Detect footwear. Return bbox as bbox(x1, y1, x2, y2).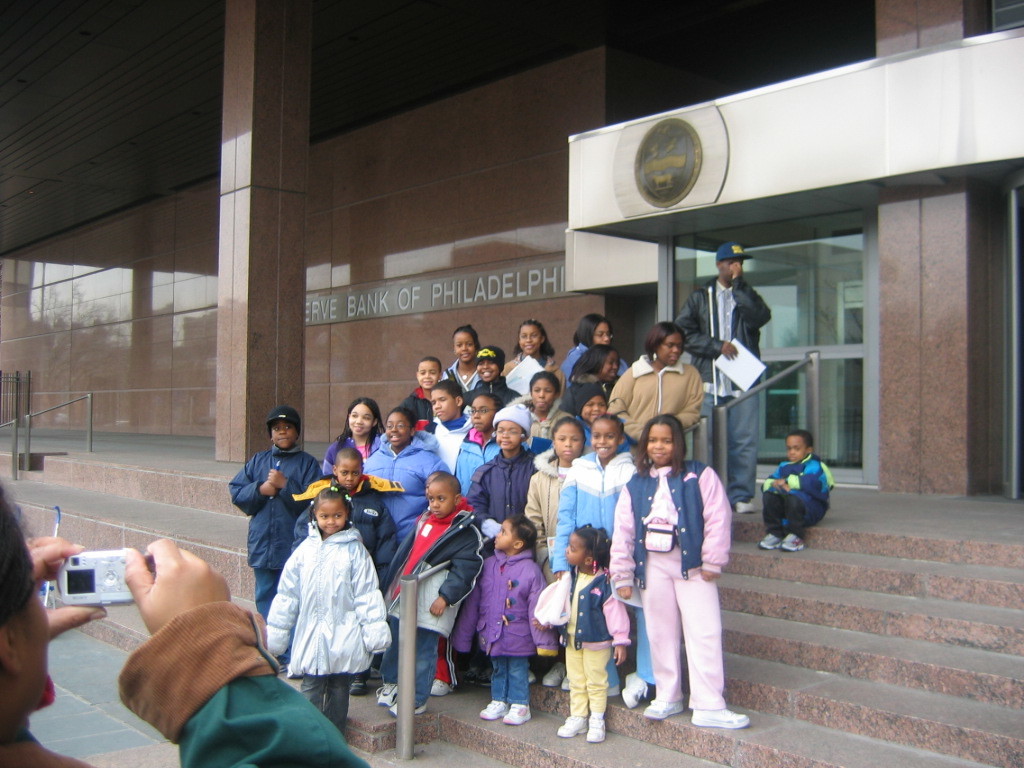
bbox(694, 704, 754, 727).
